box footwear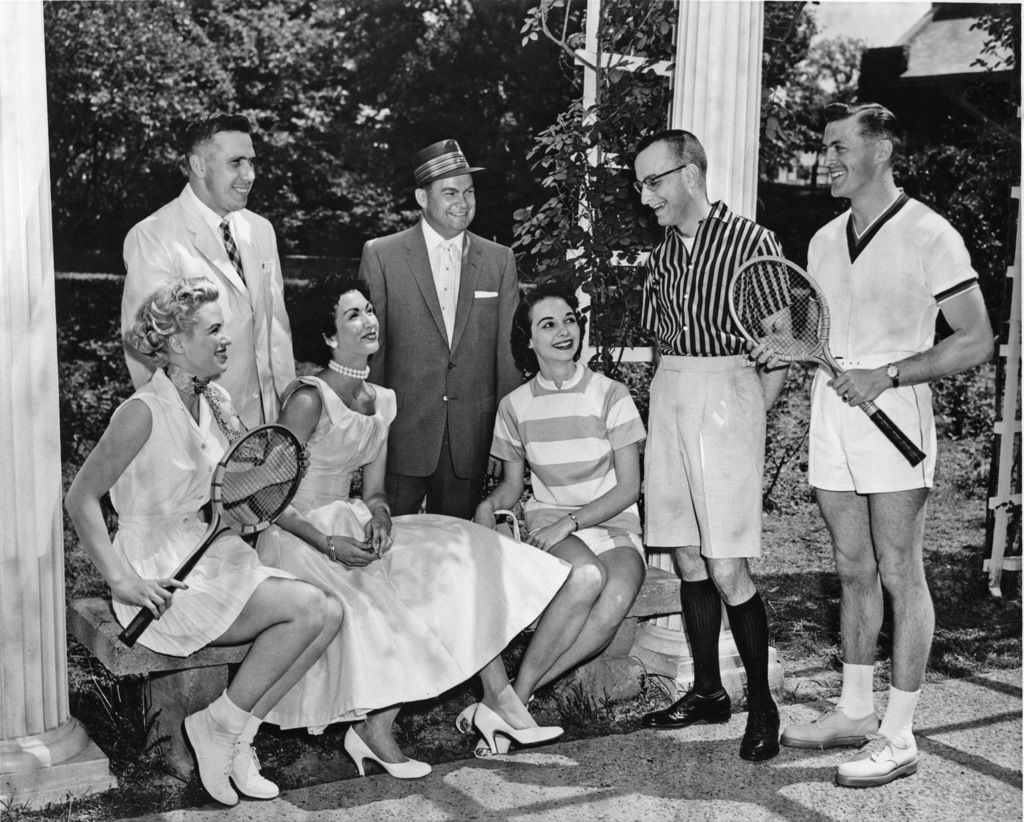
box=[738, 699, 781, 762]
